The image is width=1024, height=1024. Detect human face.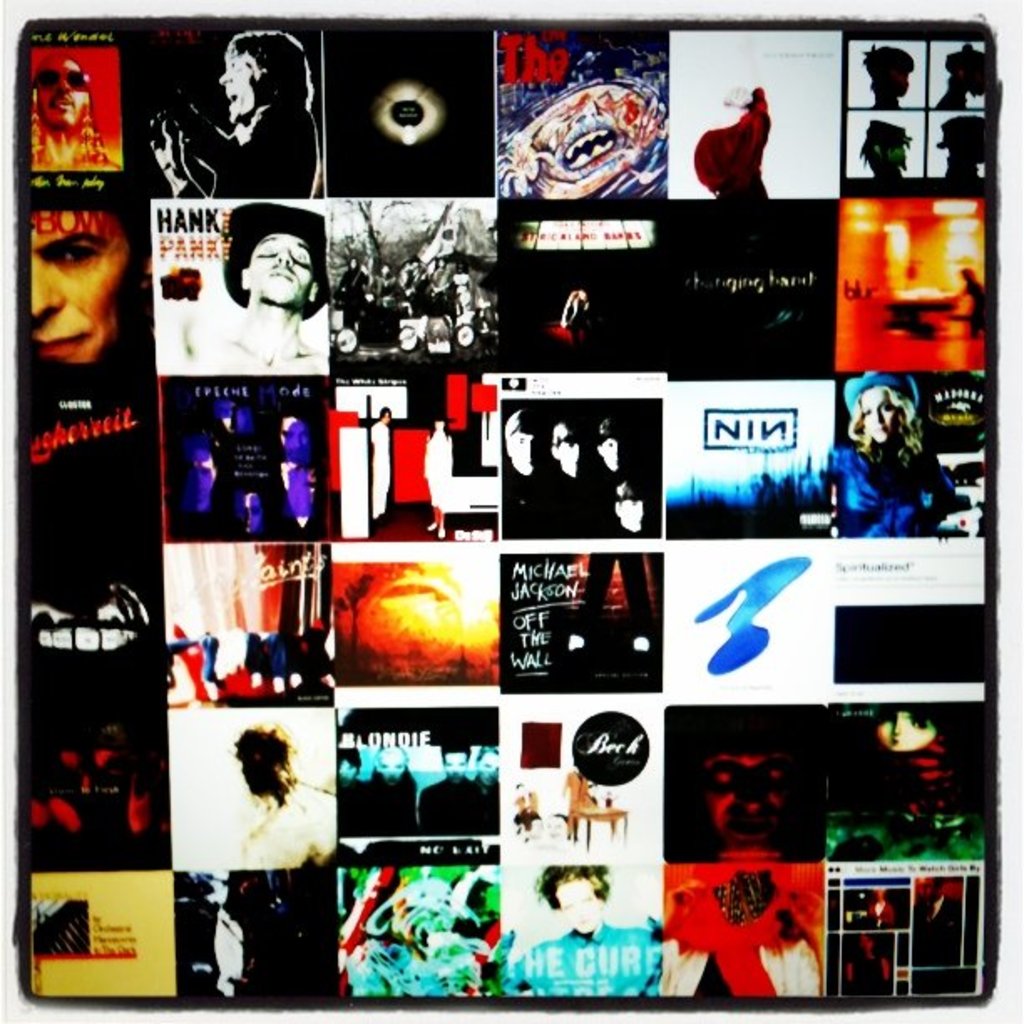
Detection: [694, 755, 785, 842].
